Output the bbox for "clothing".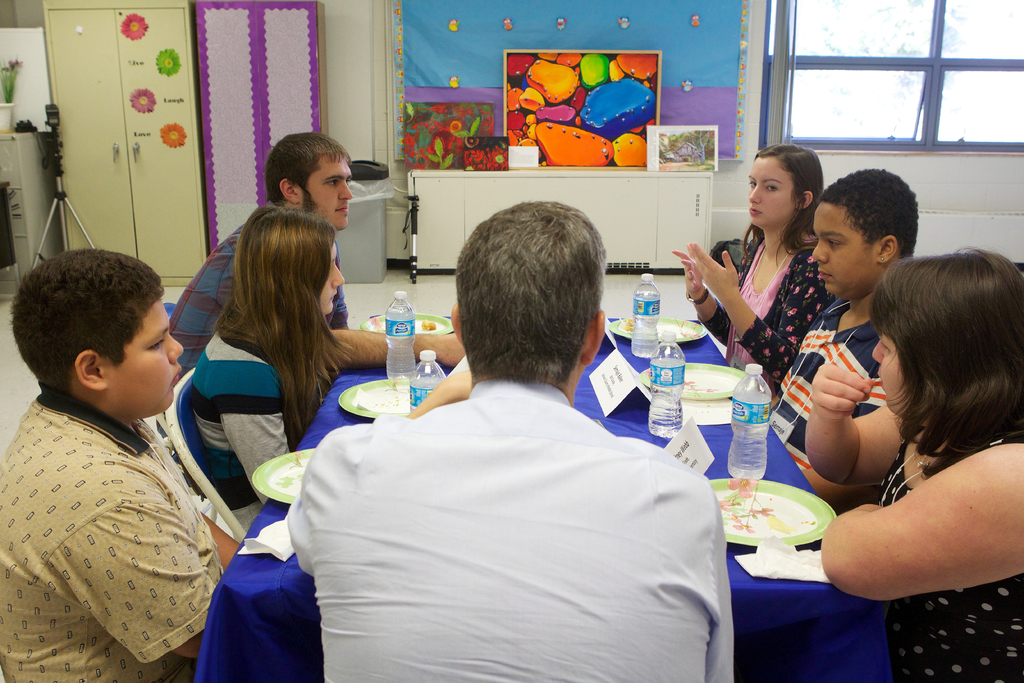
876 441 1023 682.
